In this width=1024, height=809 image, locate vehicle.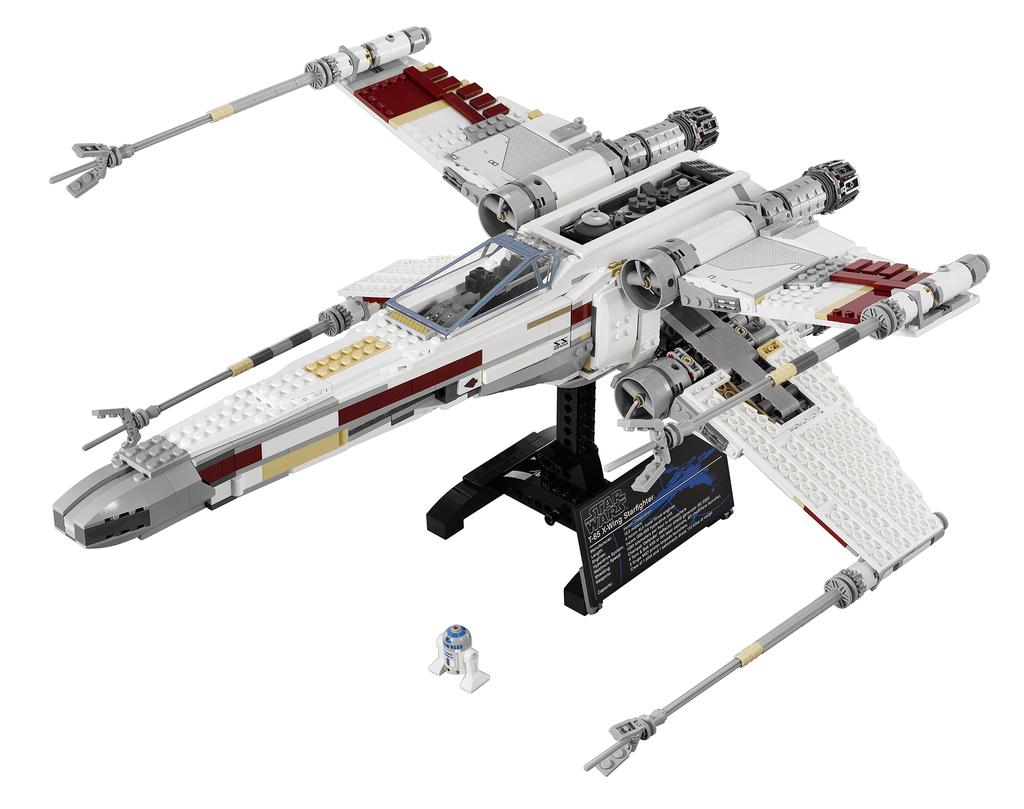
Bounding box: 67,1,972,744.
